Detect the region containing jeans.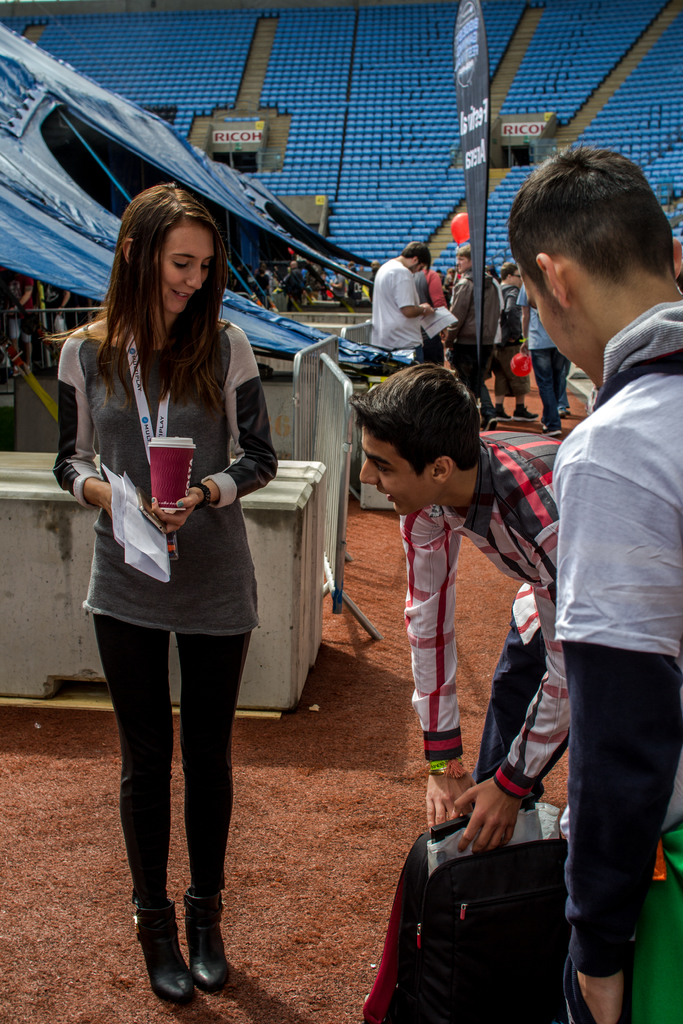
rect(485, 342, 523, 402).
